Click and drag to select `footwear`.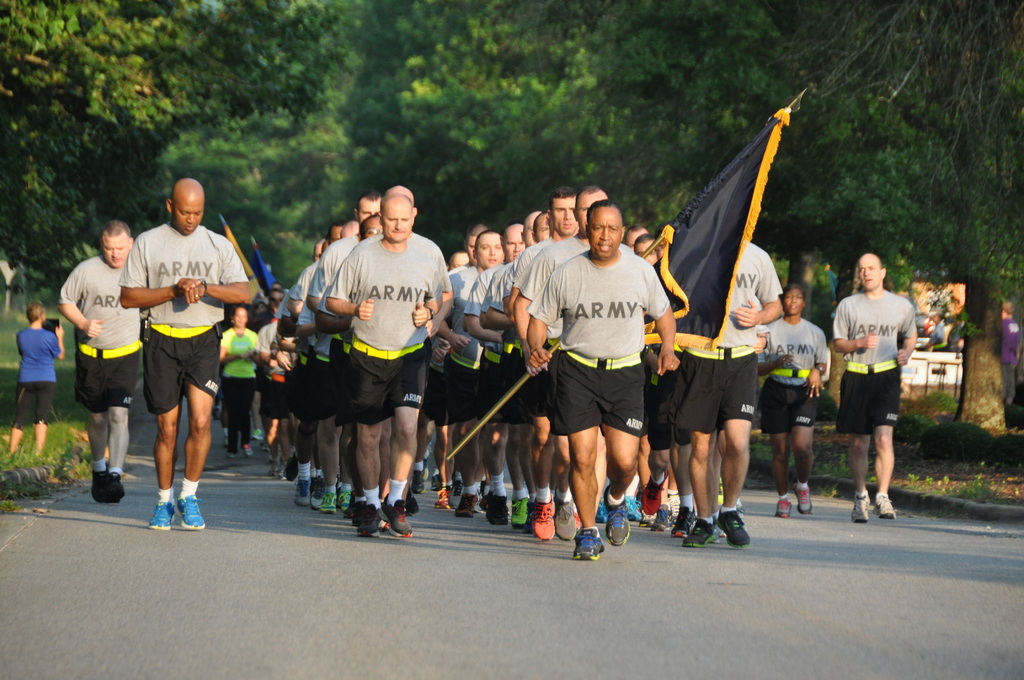
Selection: bbox=(322, 483, 336, 512).
